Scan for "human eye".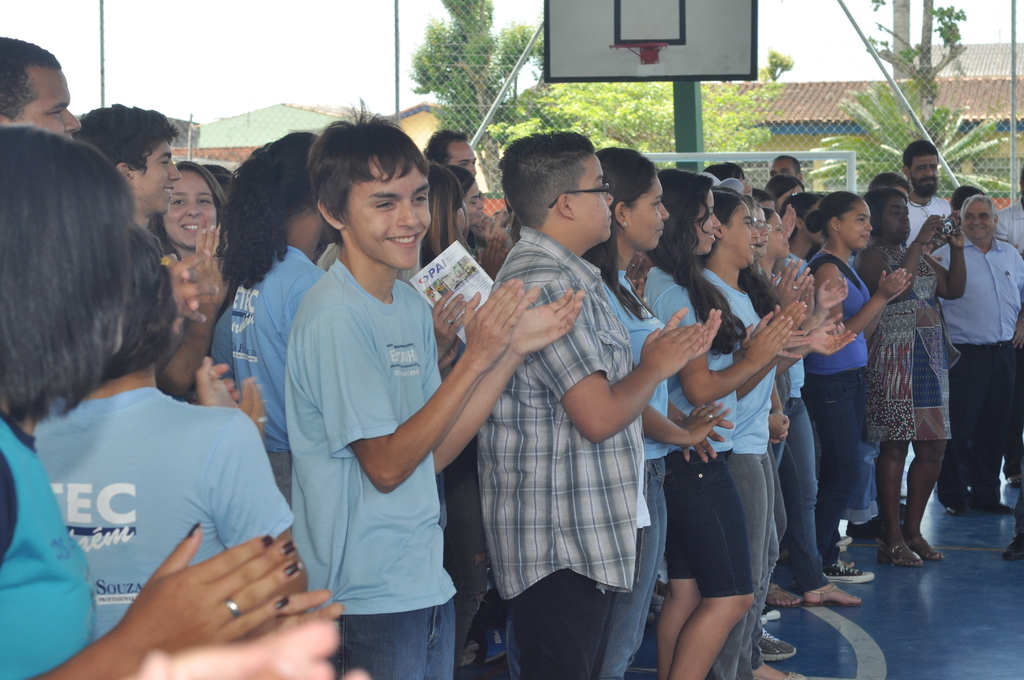
Scan result: x1=963, y1=211, x2=975, y2=220.
